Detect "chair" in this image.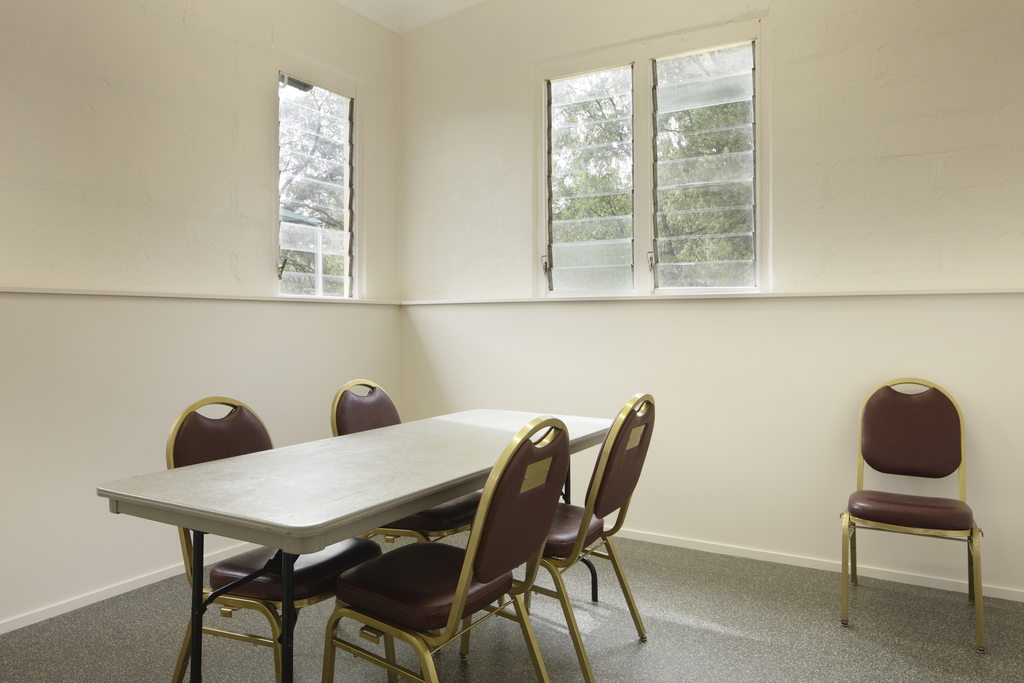
Detection: [329,378,505,617].
